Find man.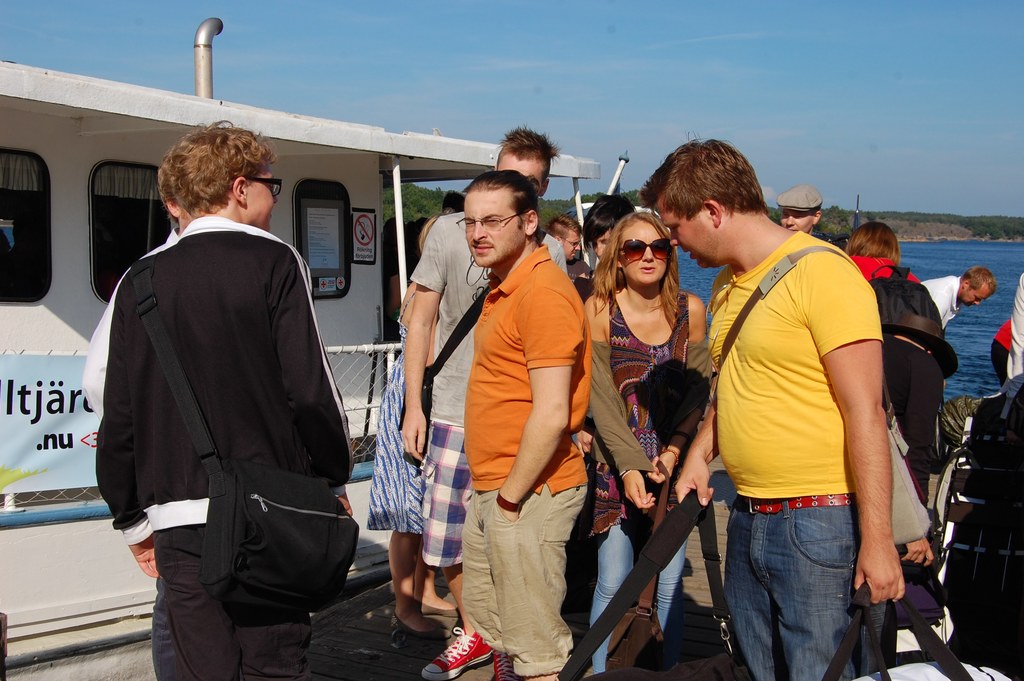
[95, 117, 362, 680].
